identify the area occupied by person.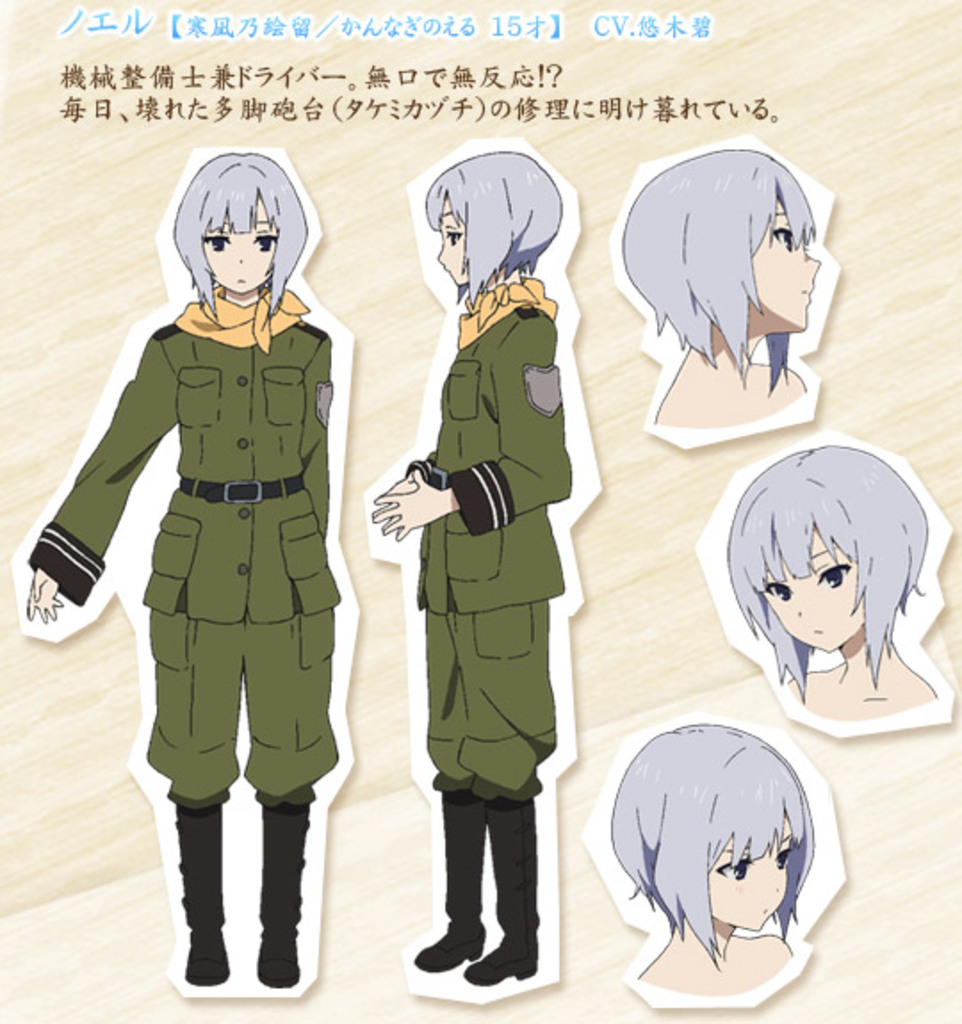
Area: 723,440,939,721.
